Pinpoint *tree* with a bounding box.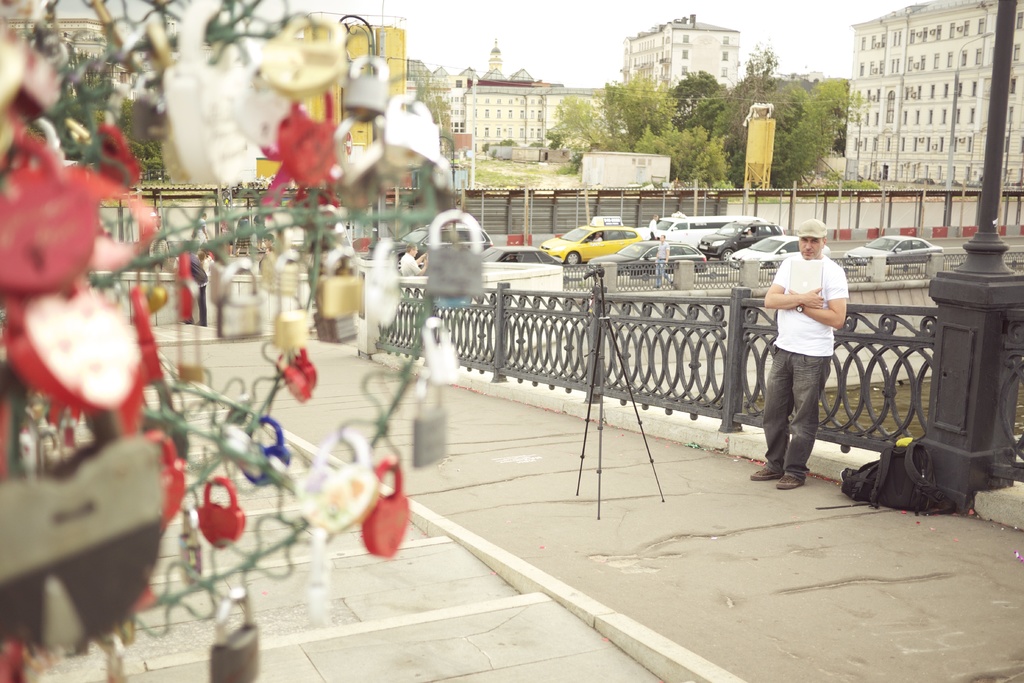
pyautogui.locateOnScreen(669, 69, 726, 125).
